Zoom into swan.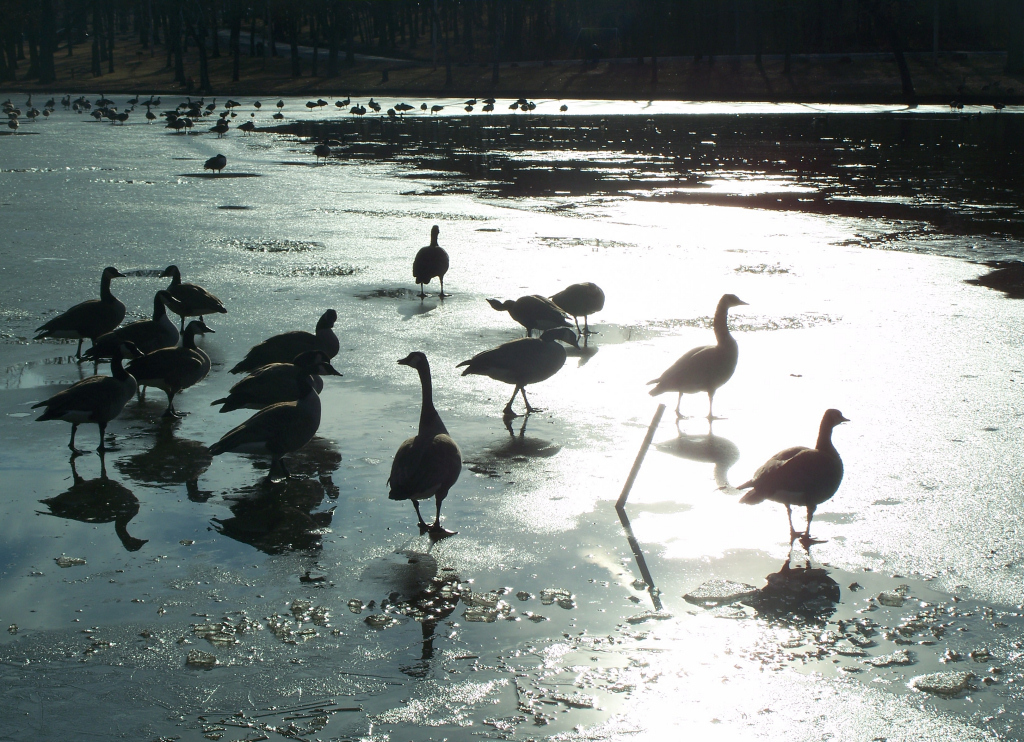
Zoom target: <bbox>222, 340, 340, 412</bbox>.
